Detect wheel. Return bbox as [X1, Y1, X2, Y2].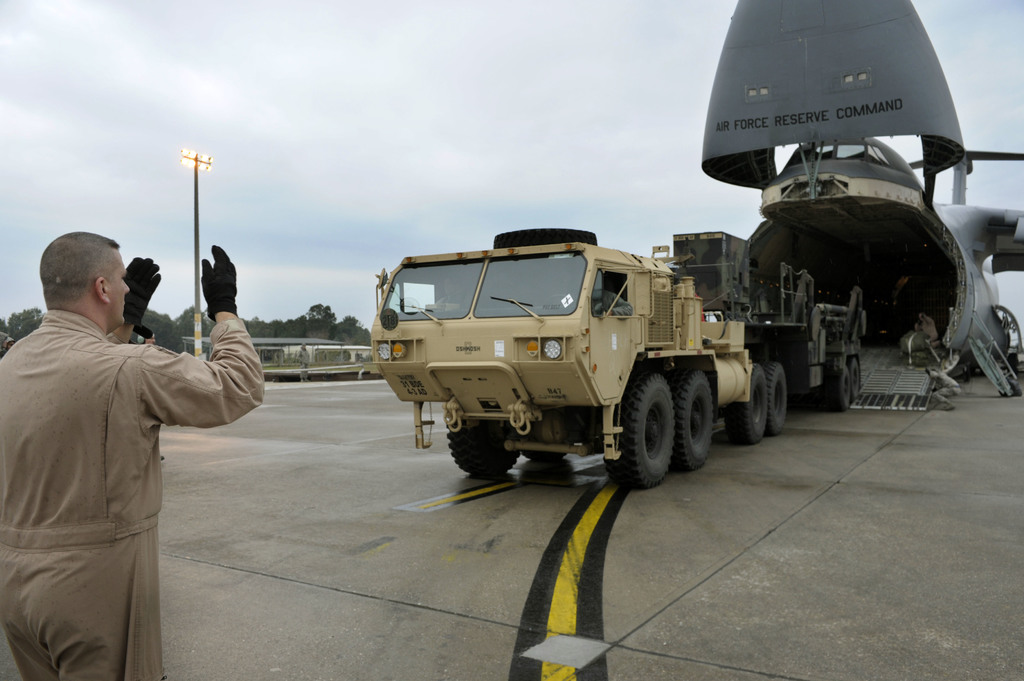
[603, 372, 675, 491].
